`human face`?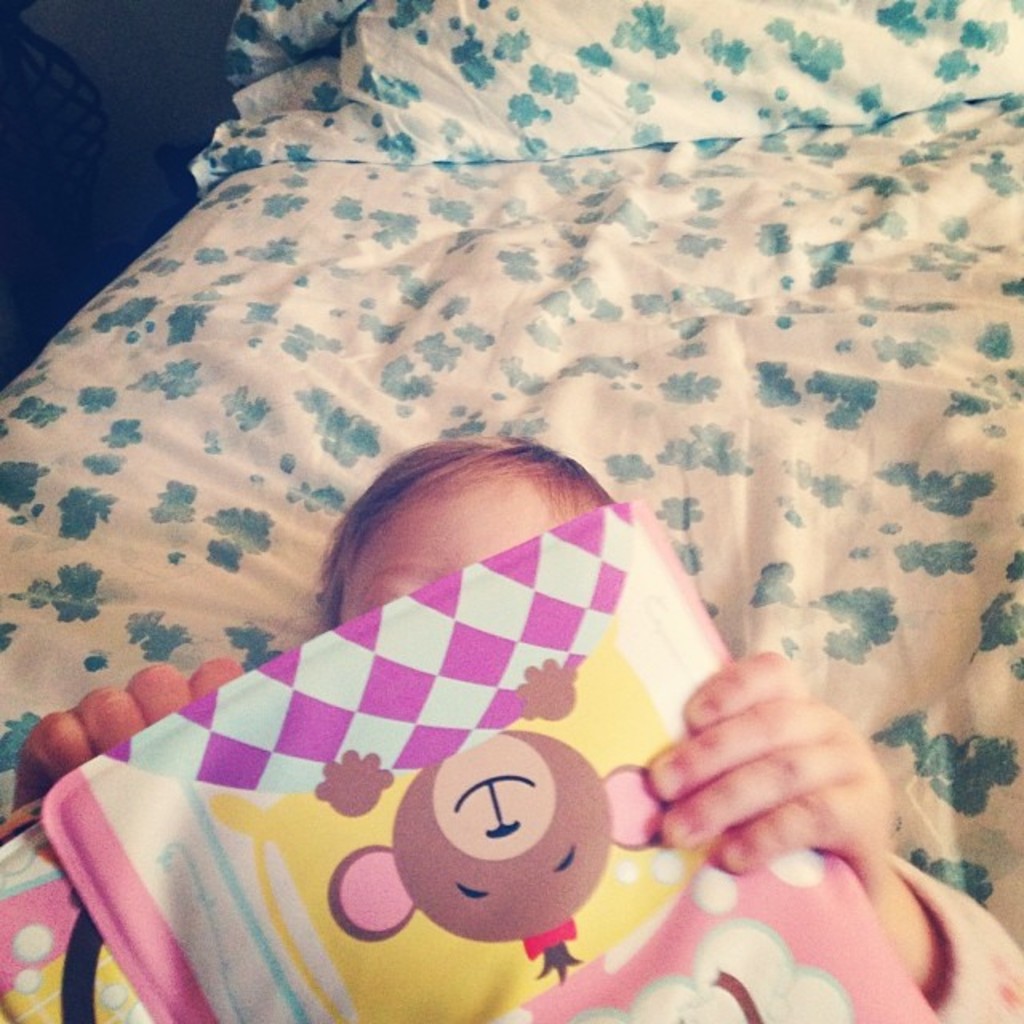
339 467 598 621
